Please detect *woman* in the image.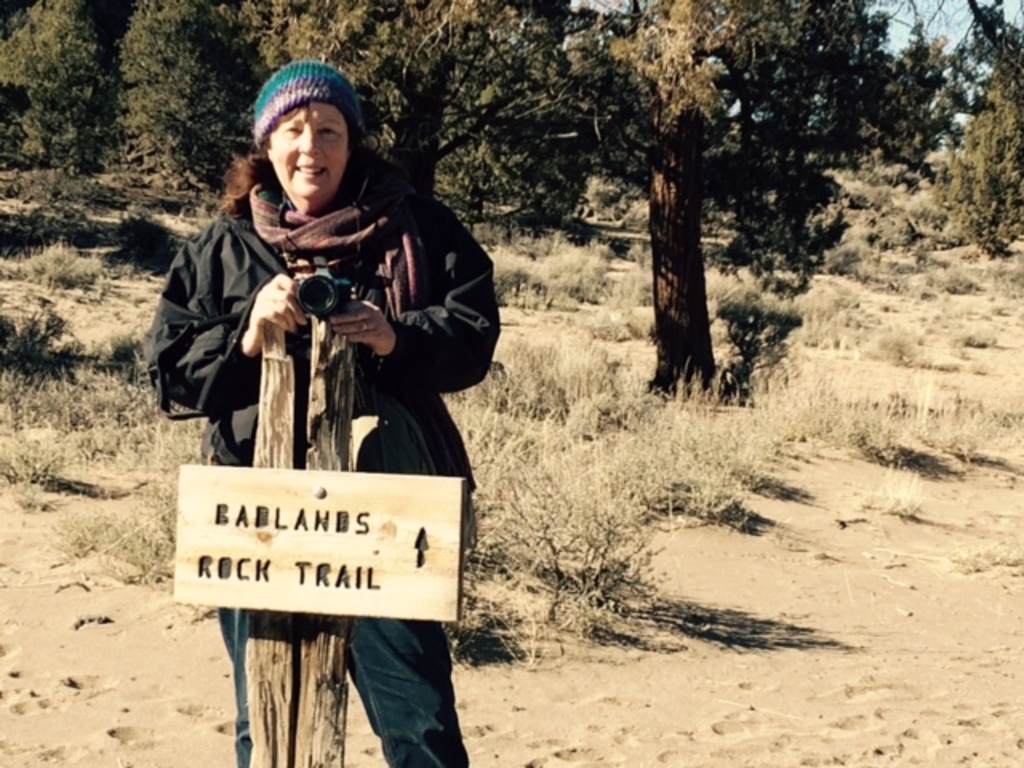
142:46:470:766.
